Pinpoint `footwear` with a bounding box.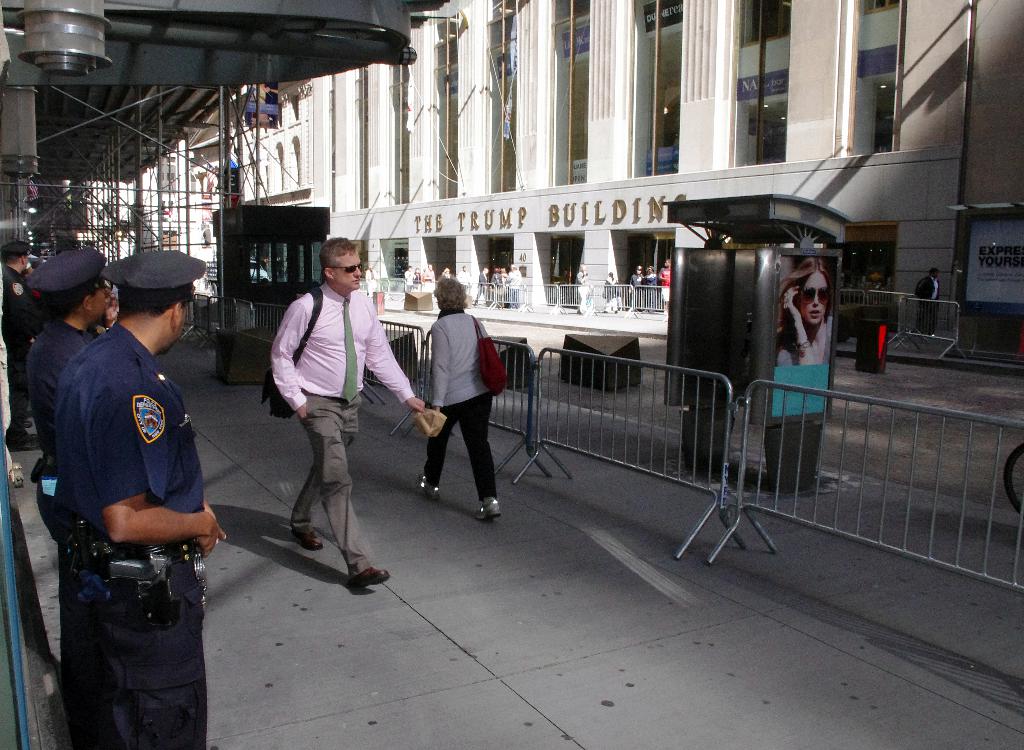
<bbox>23, 420, 33, 429</bbox>.
